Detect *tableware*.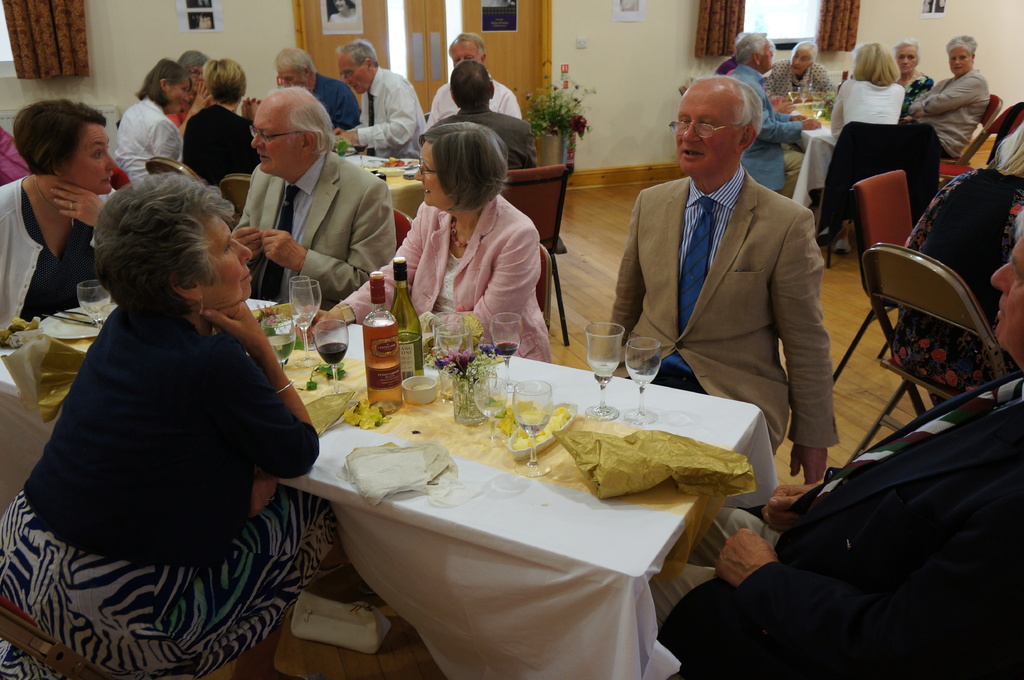
Detected at l=488, t=311, r=521, b=390.
